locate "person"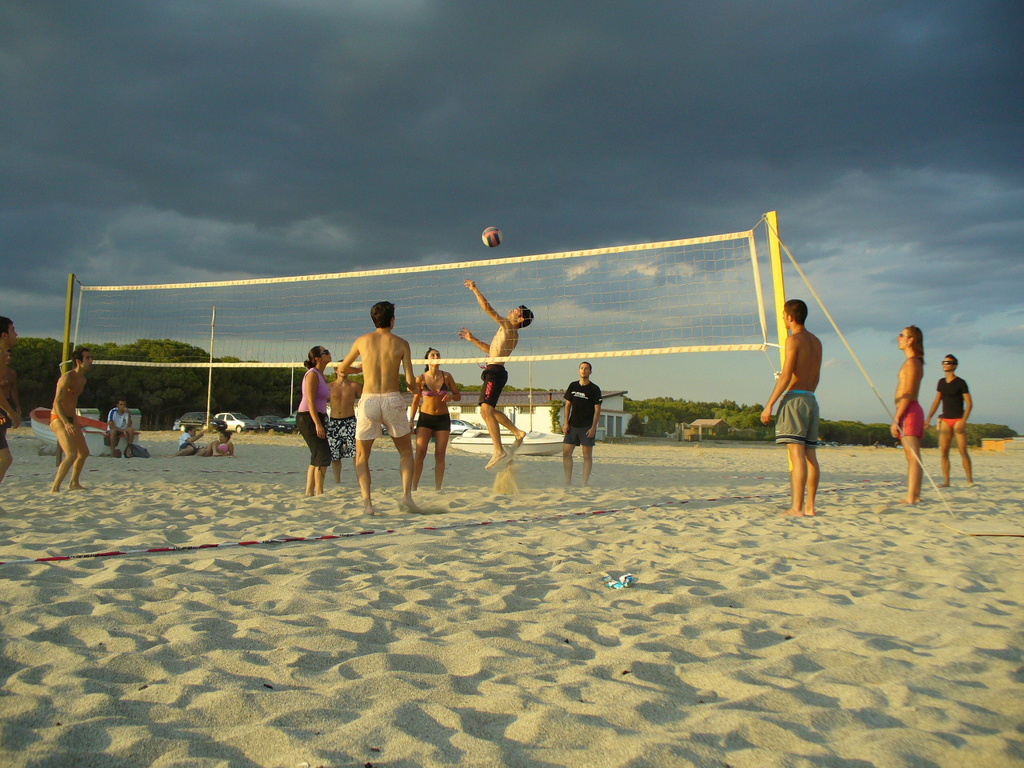
{"left": 888, "top": 326, "right": 924, "bottom": 508}
